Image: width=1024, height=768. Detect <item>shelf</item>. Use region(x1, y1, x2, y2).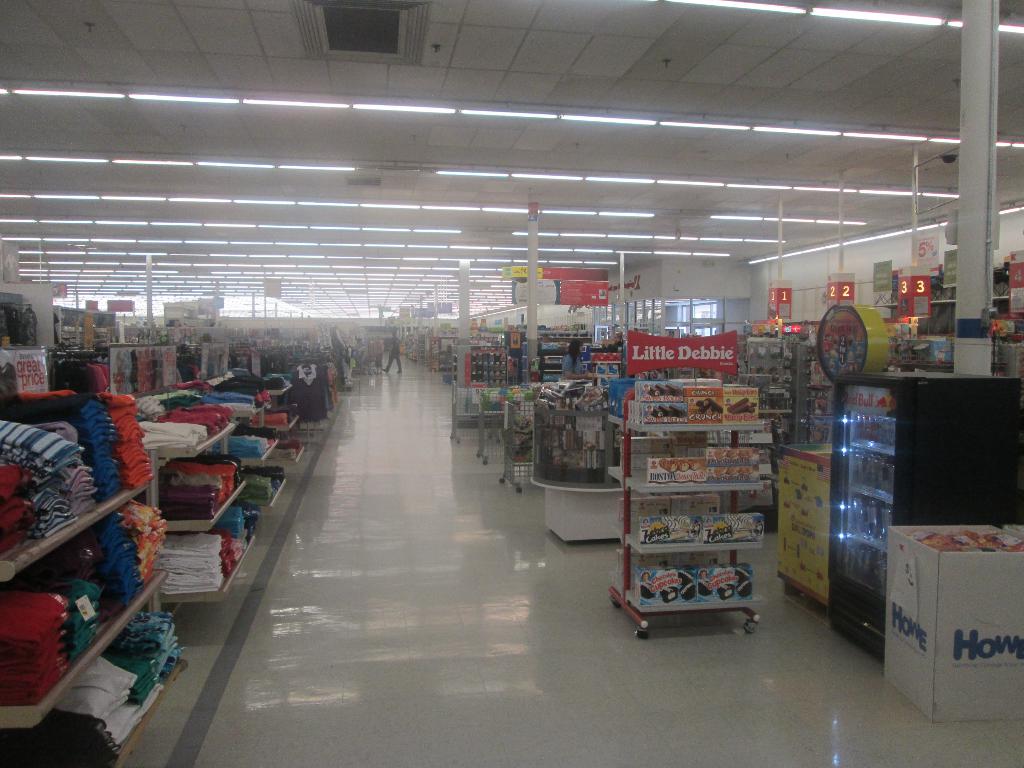
region(152, 412, 265, 611).
